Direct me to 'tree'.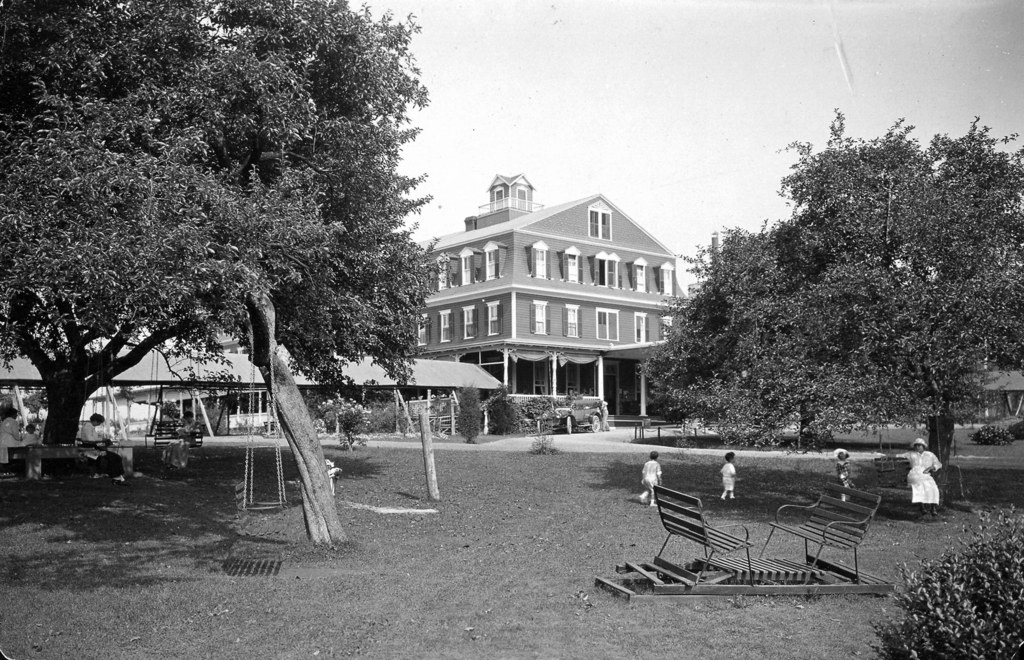
Direction: bbox=(630, 108, 1023, 483).
